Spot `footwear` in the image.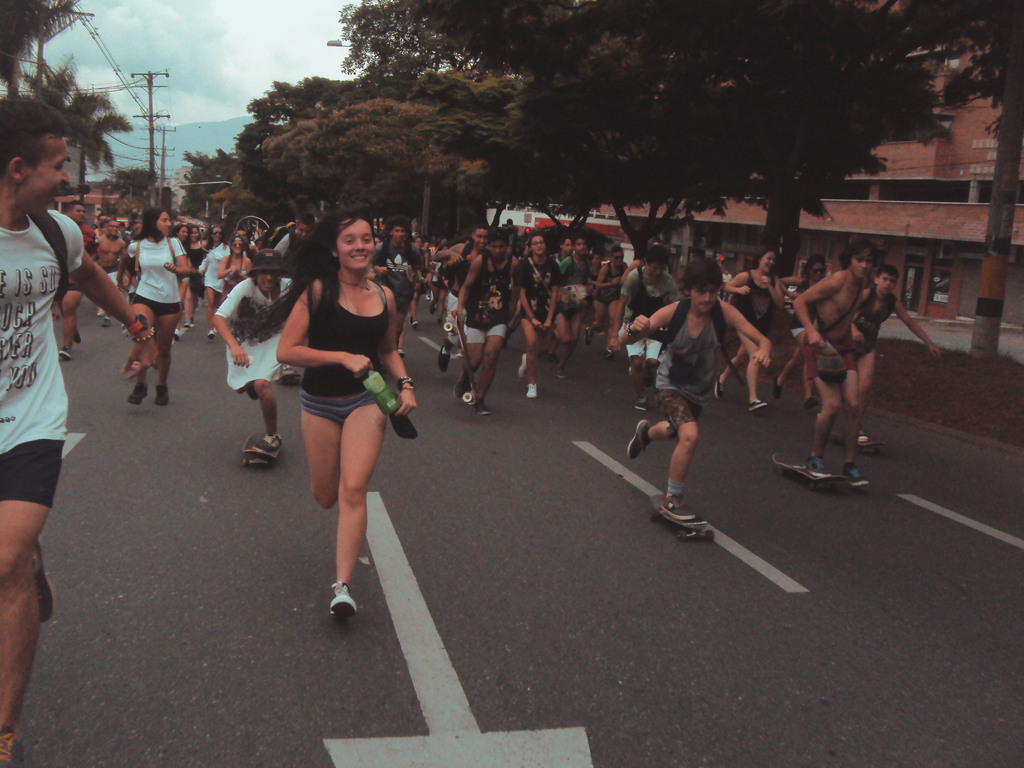
`footwear` found at select_region(427, 296, 431, 301).
